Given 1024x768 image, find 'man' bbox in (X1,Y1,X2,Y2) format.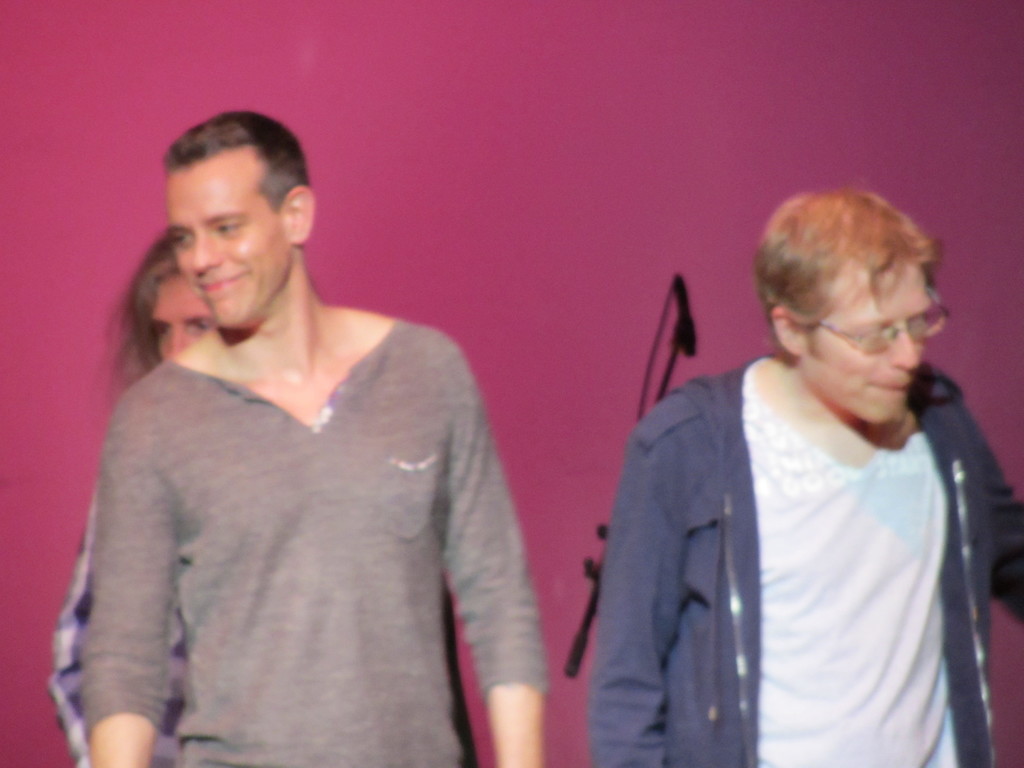
(45,106,589,761).
